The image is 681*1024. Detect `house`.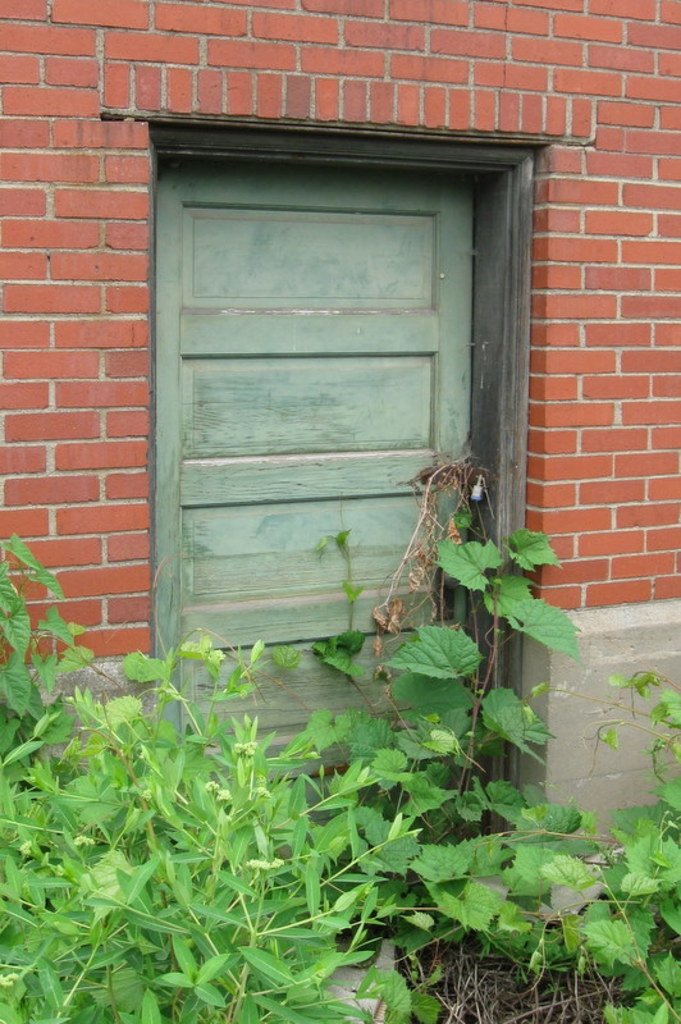
Detection: Rect(0, 0, 680, 900).
